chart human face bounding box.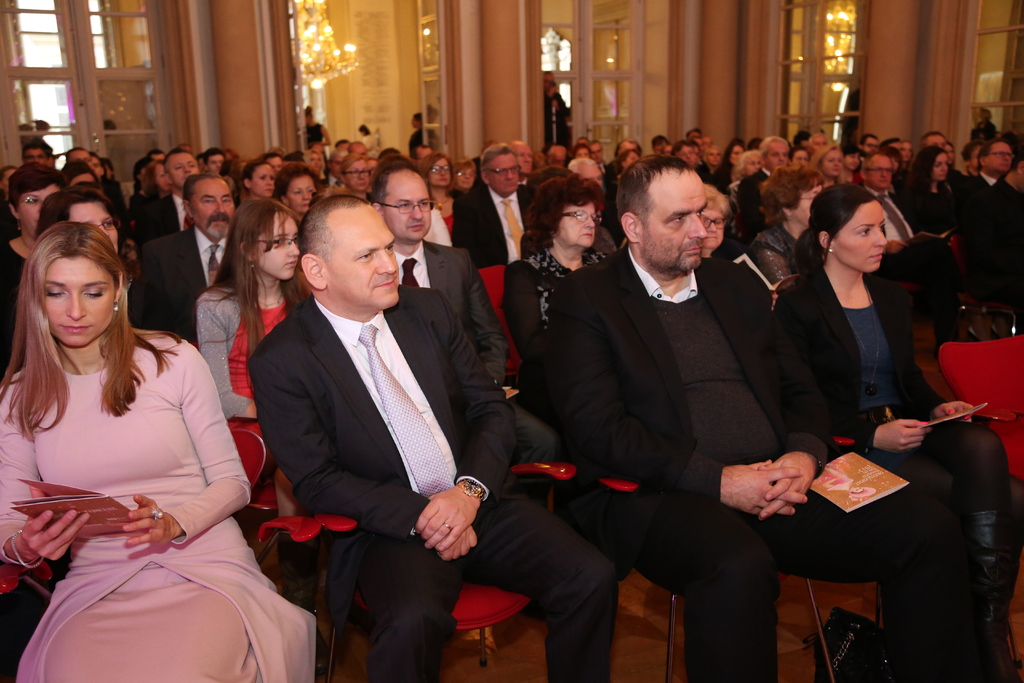
Charted: {"left": 454, "top": 164, "right": 473, "bottom": 190}.
